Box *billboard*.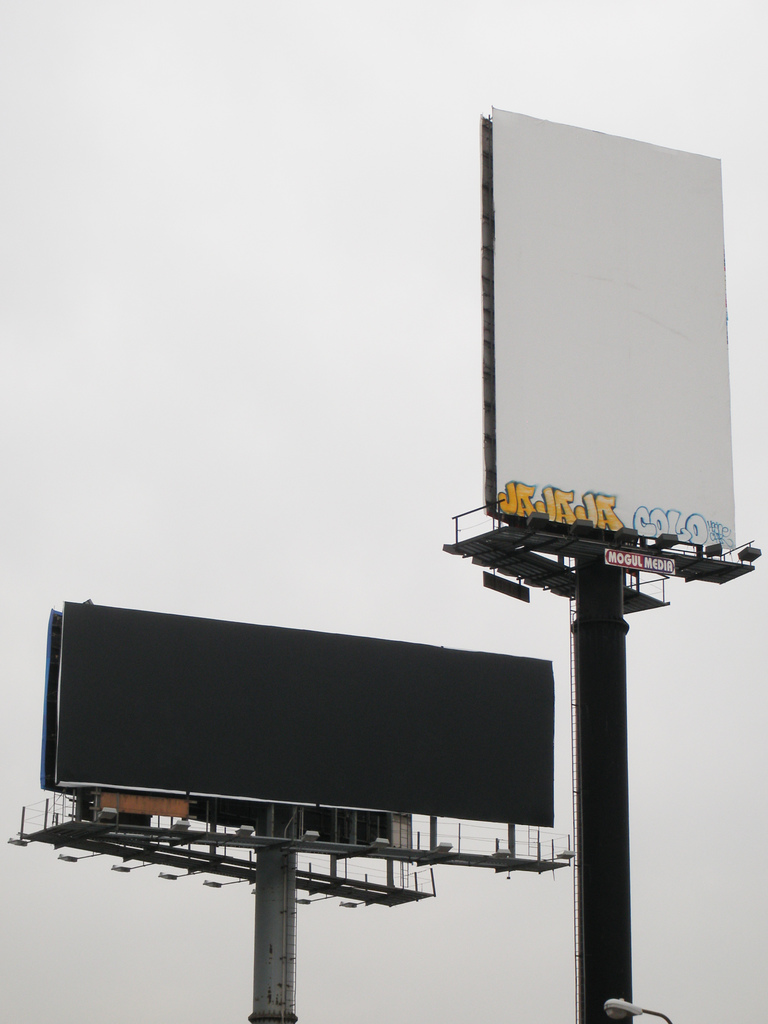
region(490, 120, 735, 554).
